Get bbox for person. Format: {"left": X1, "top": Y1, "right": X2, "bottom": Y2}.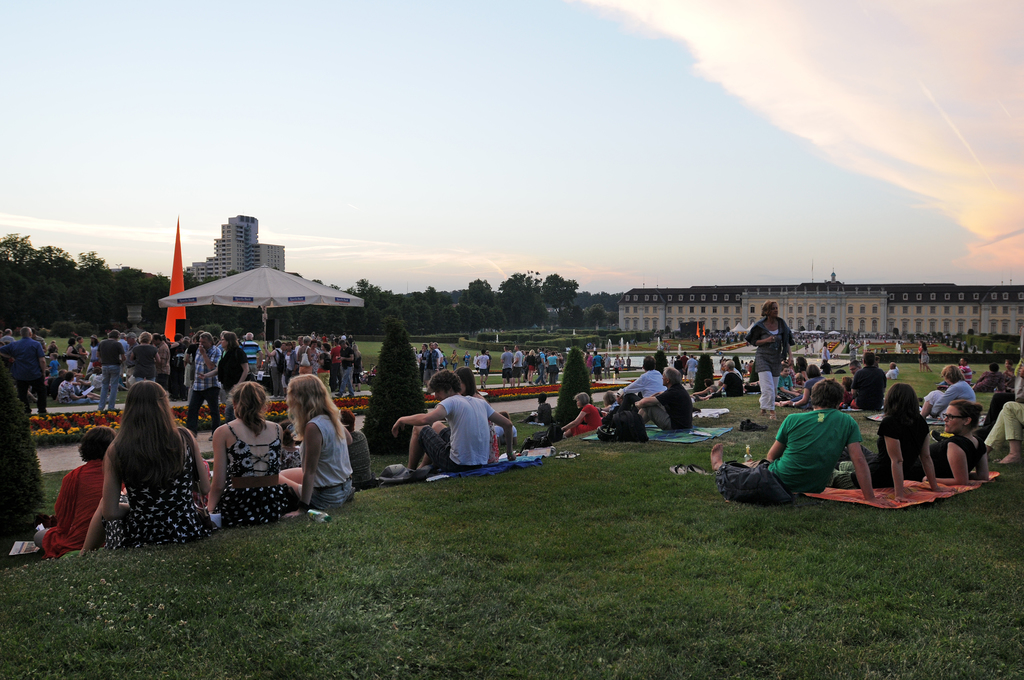
{"left": 457, "top": 368, "right": 495, "bottom": 465}.
